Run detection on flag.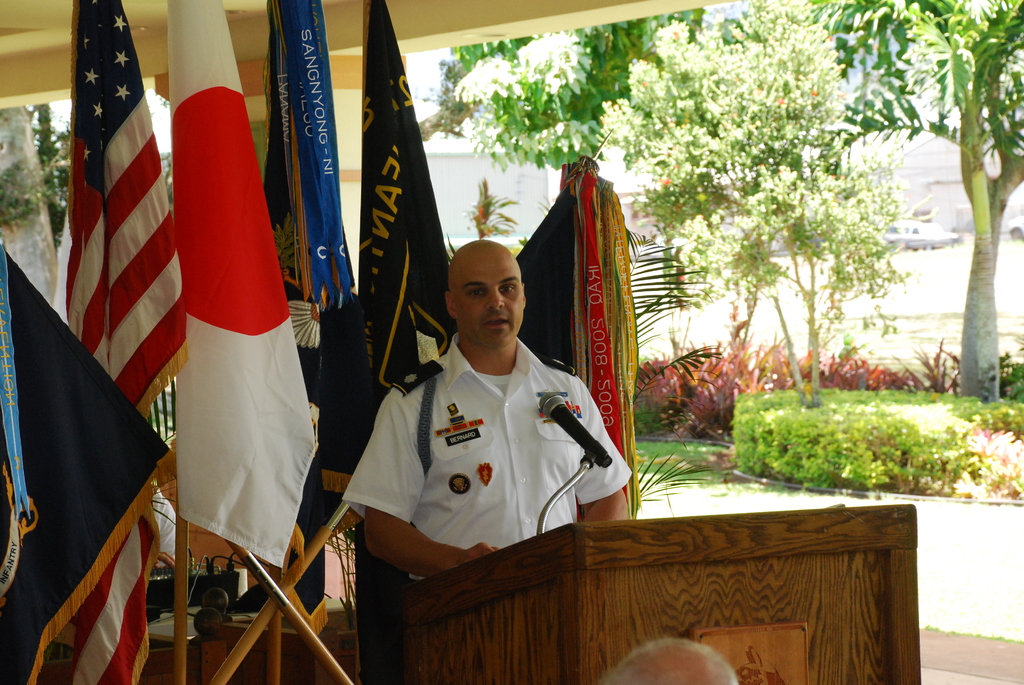
Result: select_region(56, 0, 192, 684).
